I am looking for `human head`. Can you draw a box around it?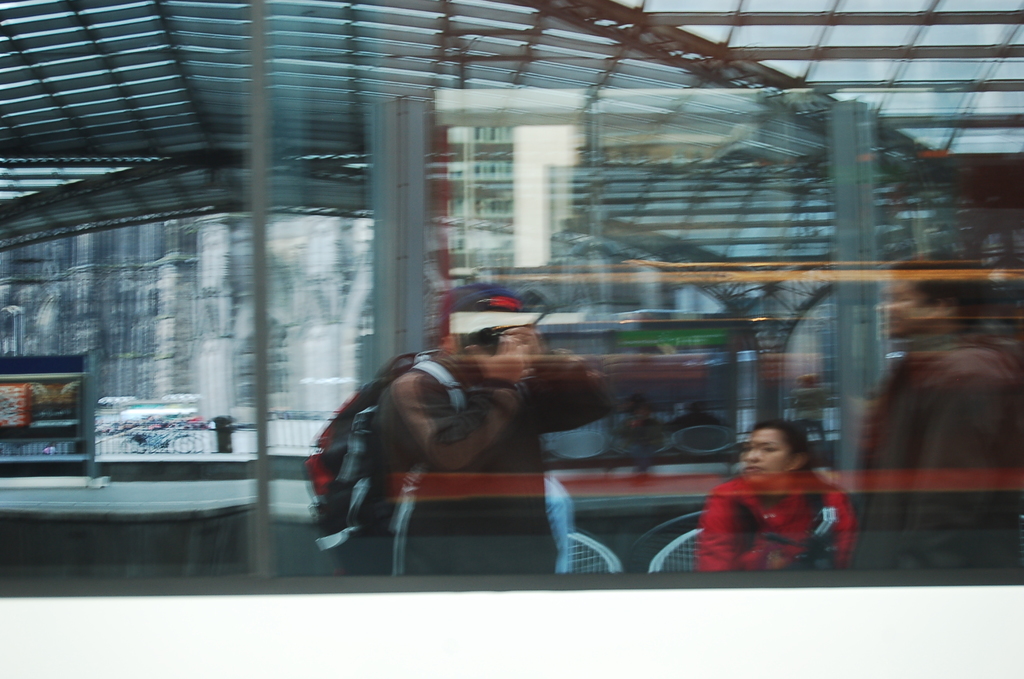
Sure, the bounding box is left=738, top=425, right=819, bottom=498.
